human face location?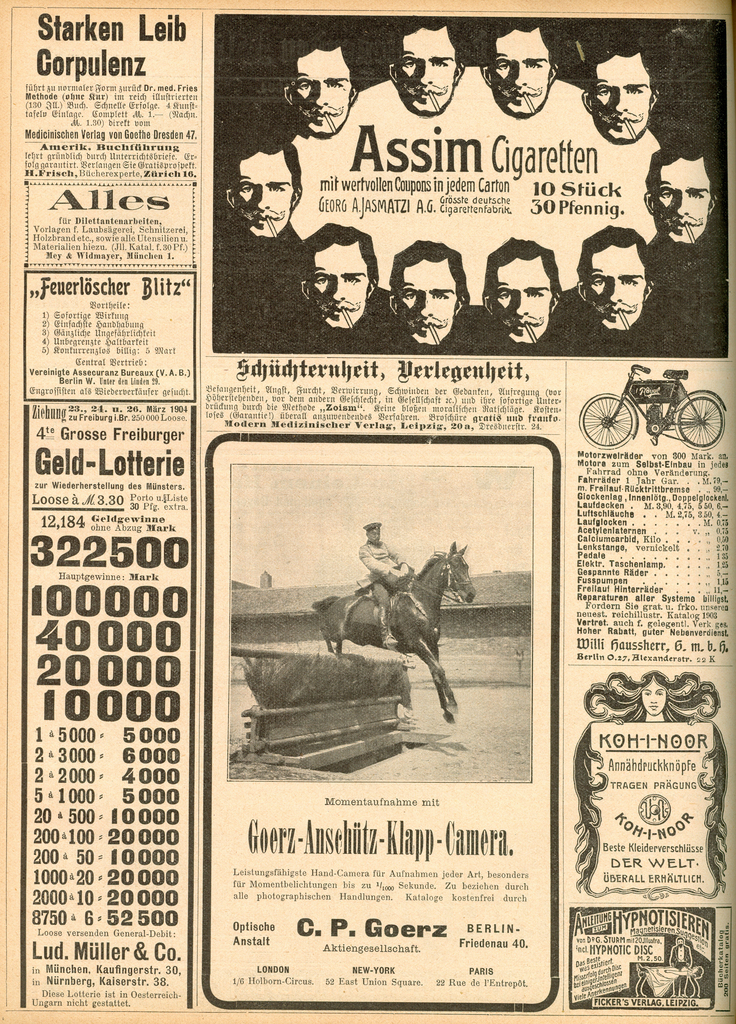
BBox(492, 263, 557, 349)
